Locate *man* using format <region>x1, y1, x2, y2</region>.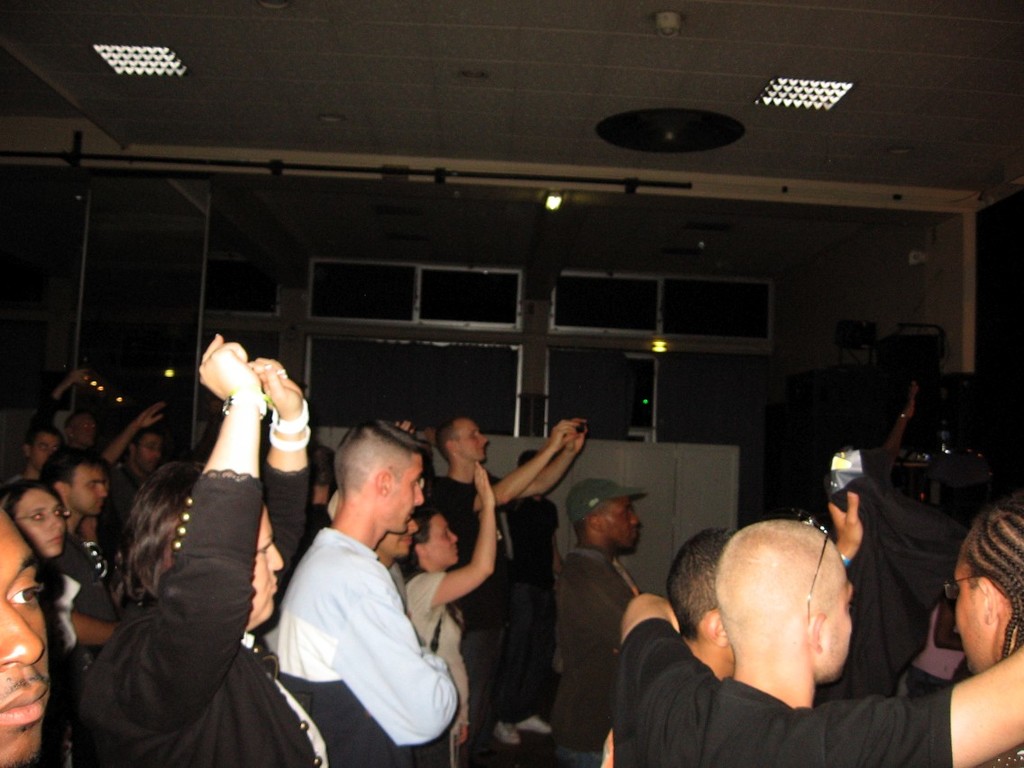
<region>38, 459, 133, 665</region>.
